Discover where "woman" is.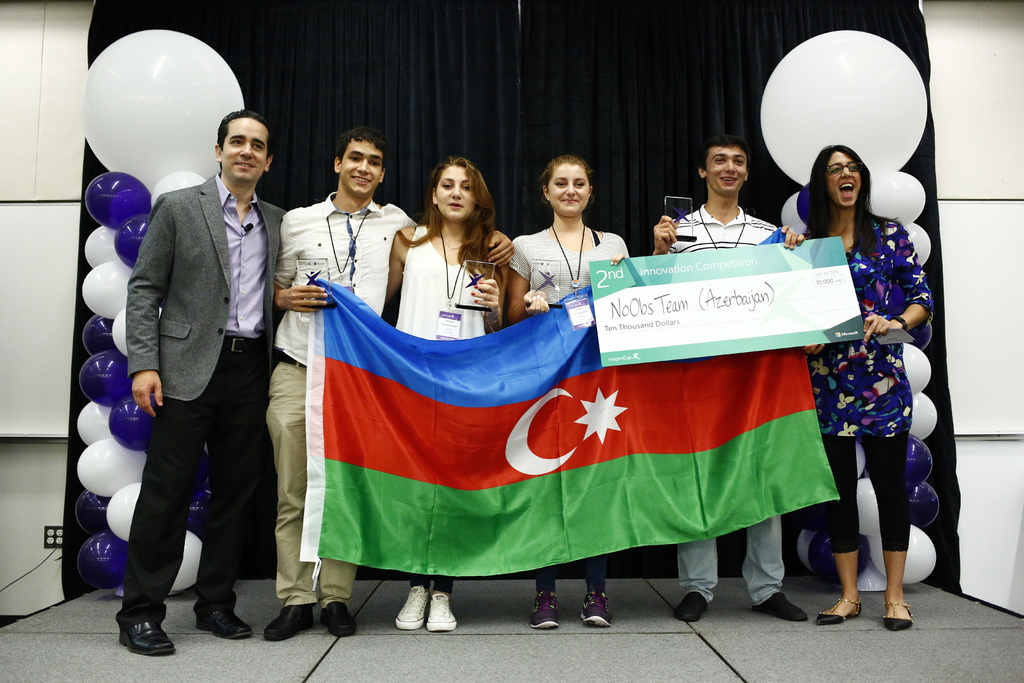
Discovered at (511, 154, 637, 633).
